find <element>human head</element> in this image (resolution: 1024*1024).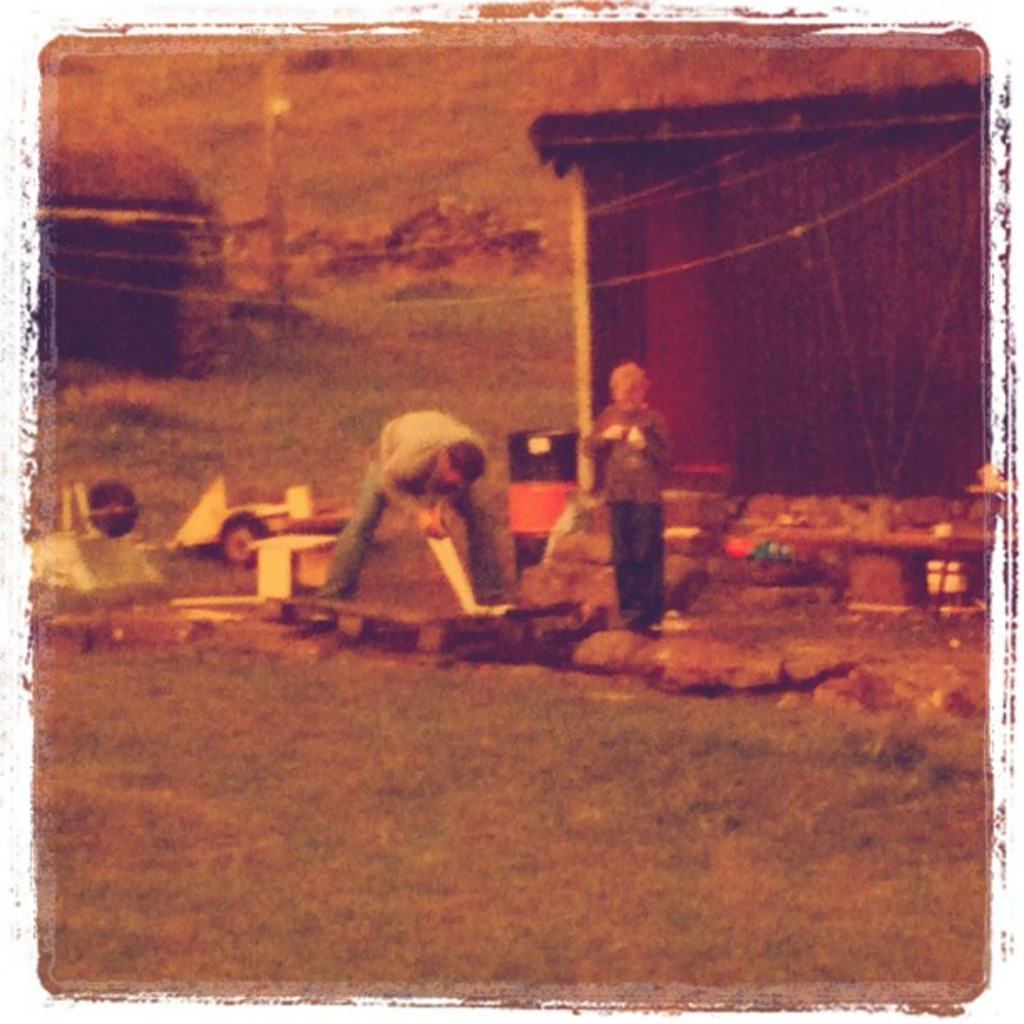
609:361:649:415.
